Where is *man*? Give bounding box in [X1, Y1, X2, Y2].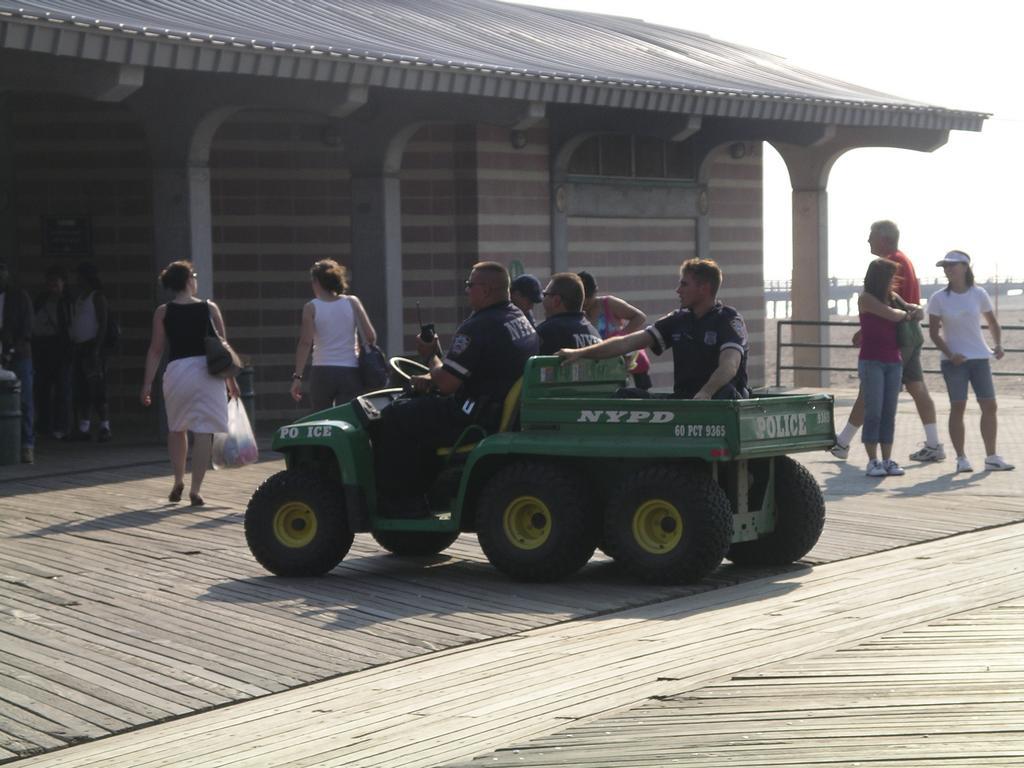
[380, 261, 532, 488].
